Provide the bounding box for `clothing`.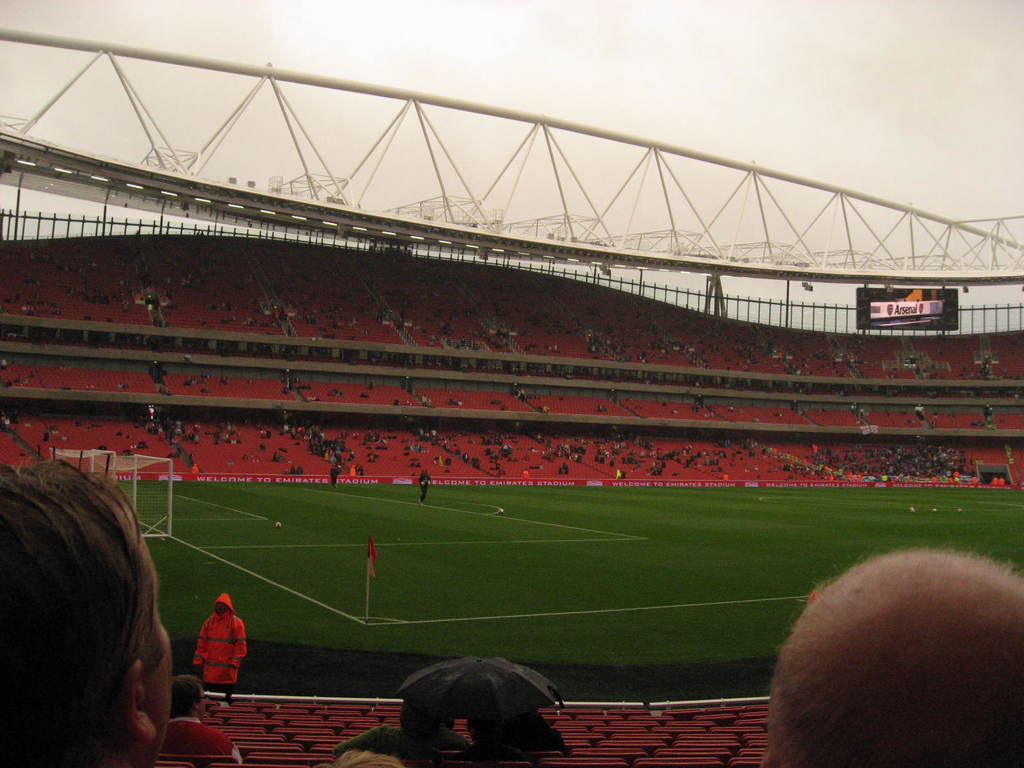
168, 712, 239, 767.
